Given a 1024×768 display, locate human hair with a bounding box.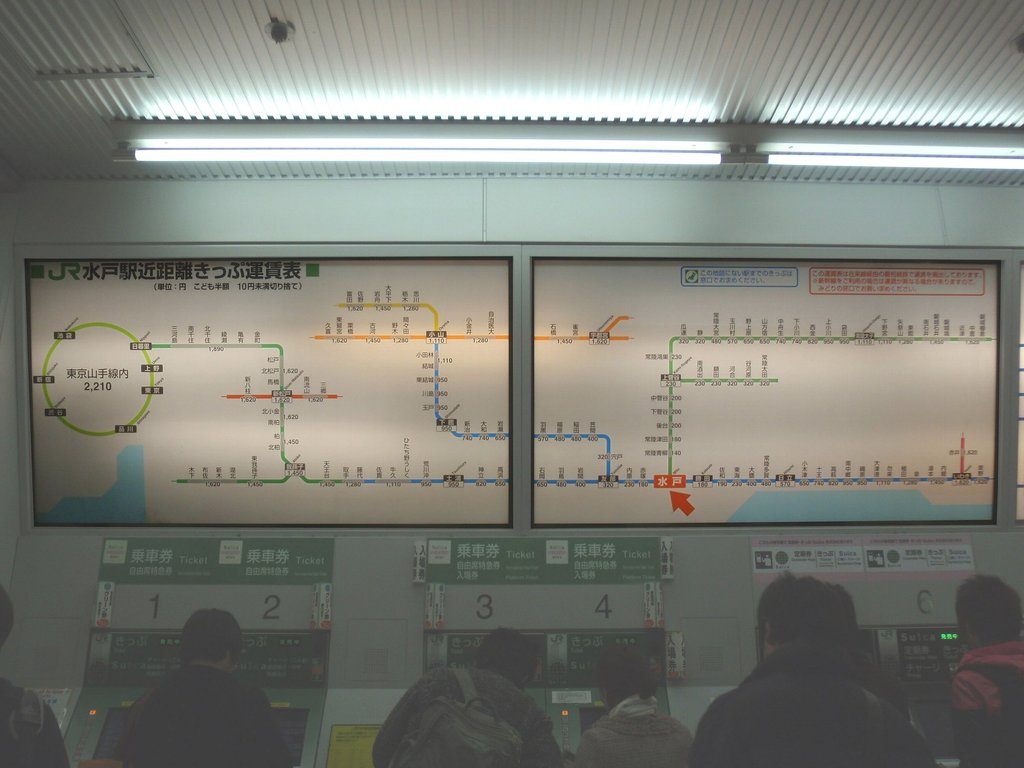
Located: <box>593,643,664,705</box>.
